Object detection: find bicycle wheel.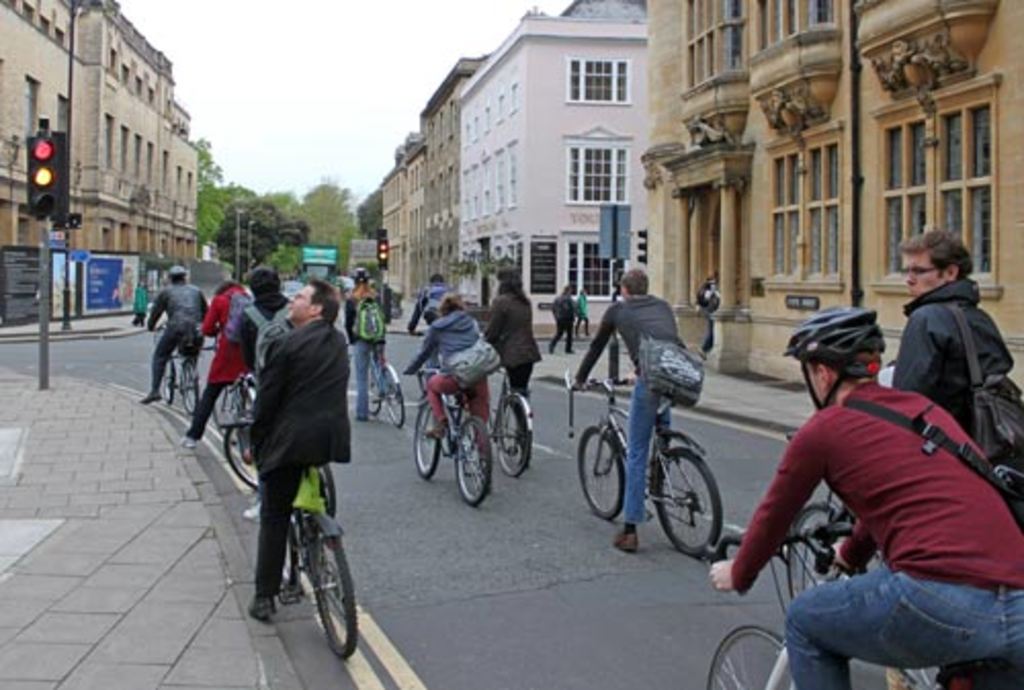
158:354:176:409.
